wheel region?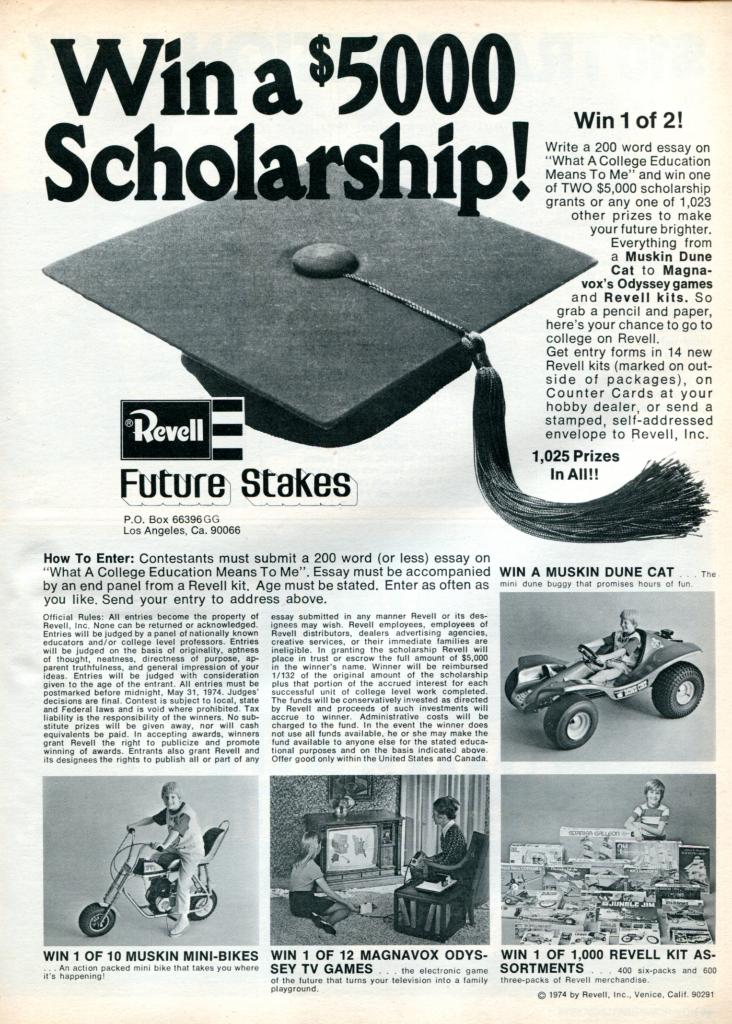
{"x1": 183, "y1": 889, "x2": 227, "y2": 919}
